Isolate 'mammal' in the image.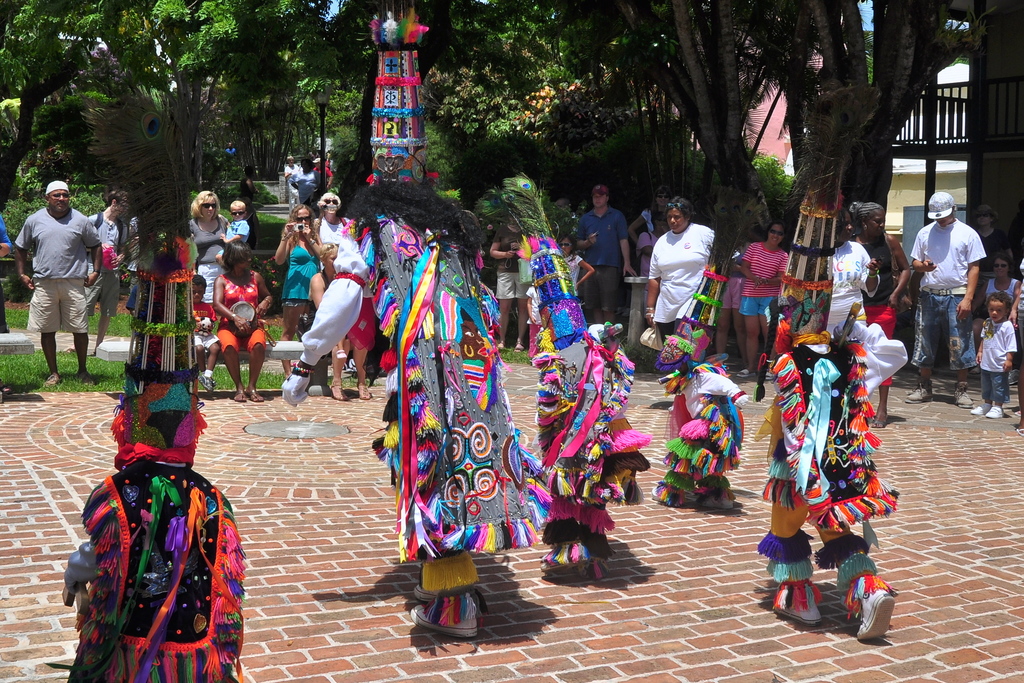
Isolated region: BBox(212, 235, 271, 402).
